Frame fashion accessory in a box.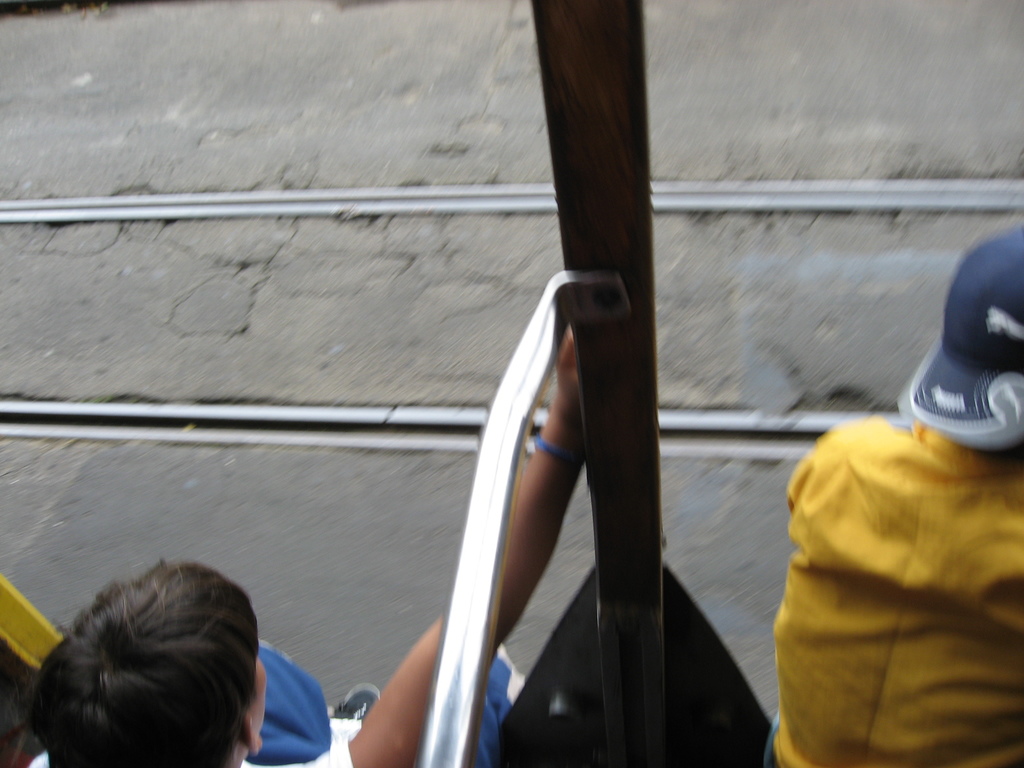
<region>534, 432, 583, 468</region>.
